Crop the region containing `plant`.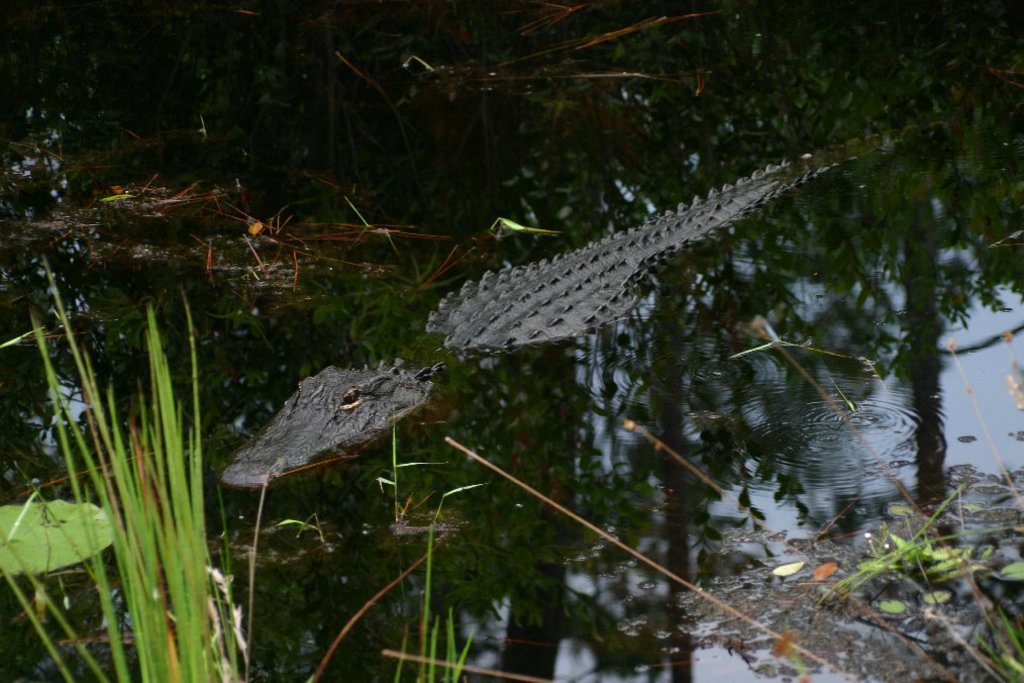
Crop region: box=[78, 160, 249, 247].
